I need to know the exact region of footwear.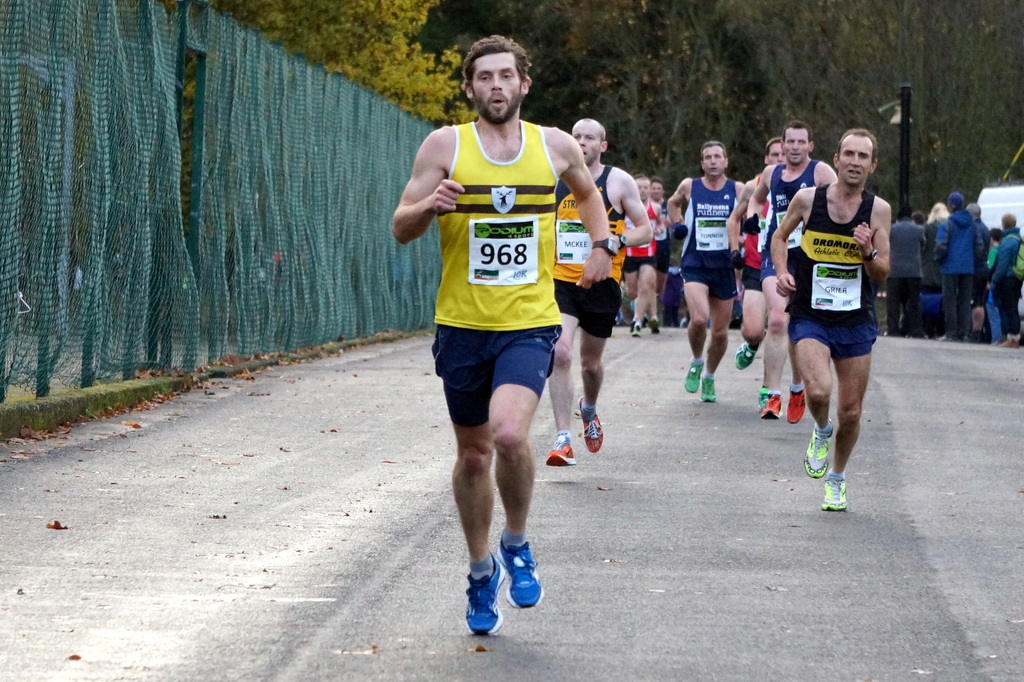
Region: bbox=(649, 322, 657, 331).
